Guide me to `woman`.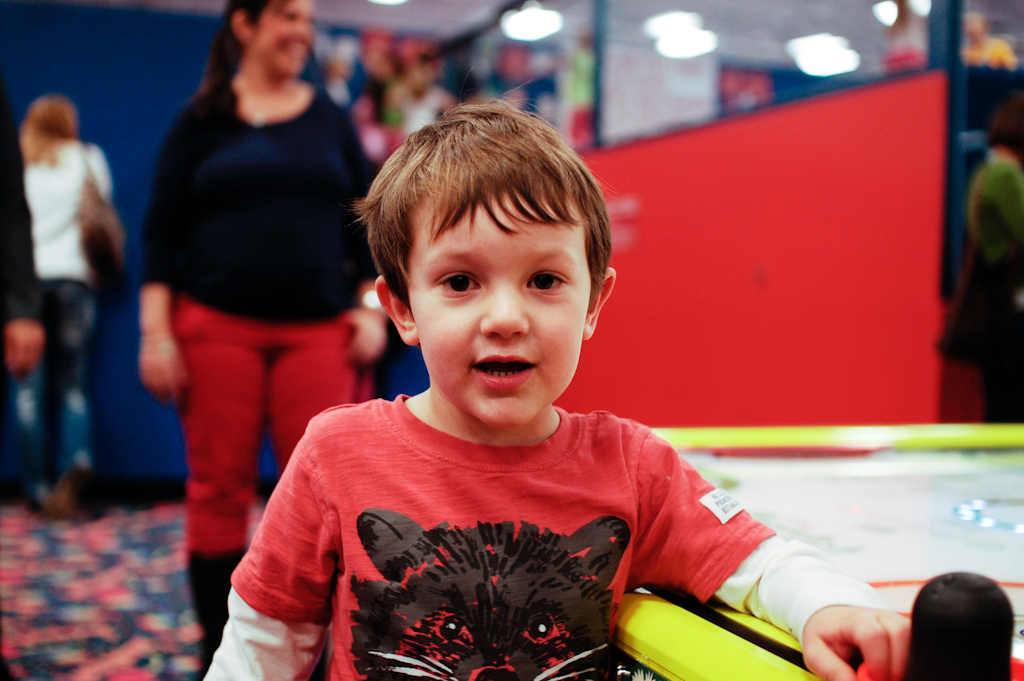
Guidance: 140 0 398 668.
